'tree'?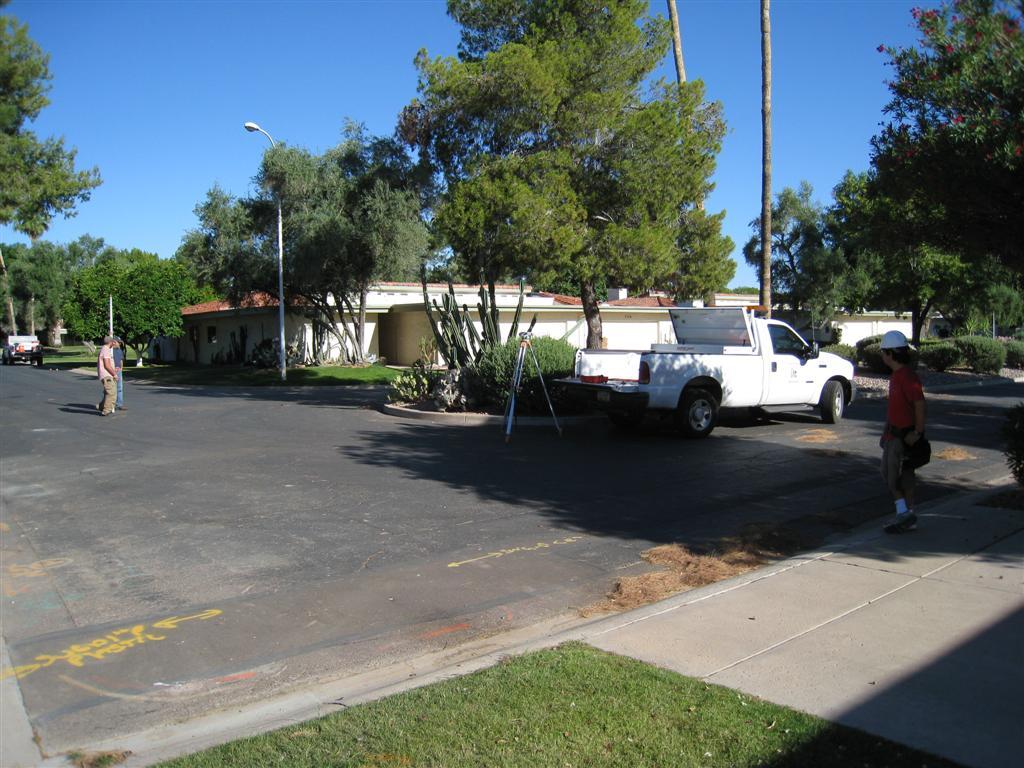
x1=176 y1=115 x2=431 y2=363
